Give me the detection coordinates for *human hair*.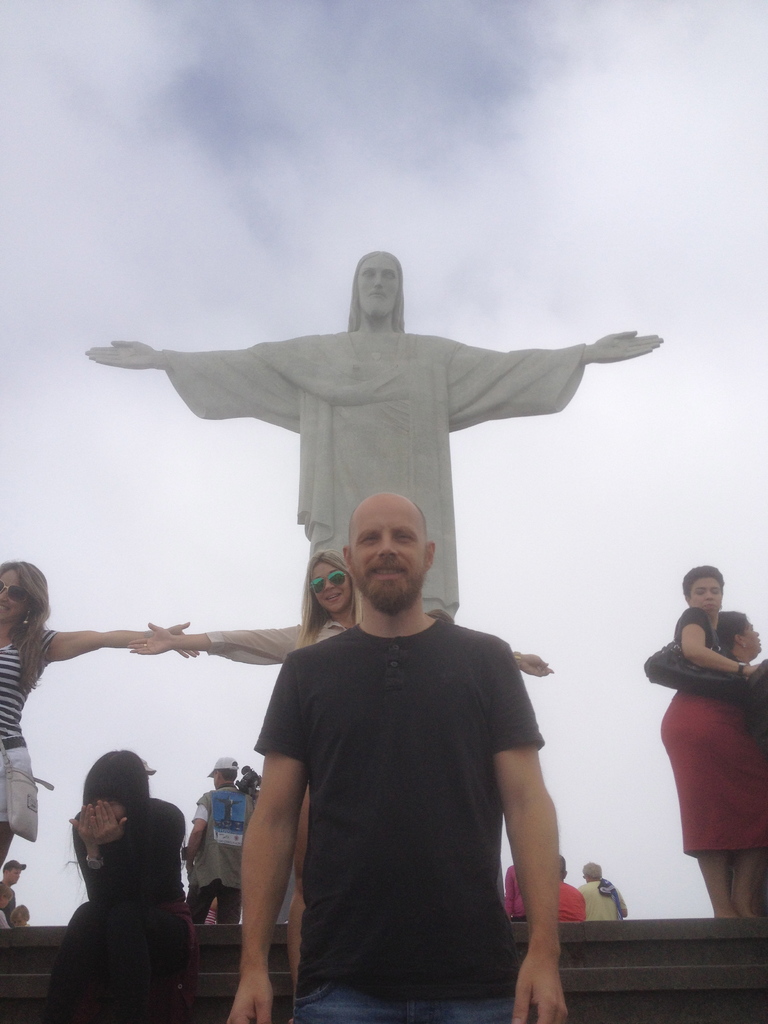
(291,546,363,651).
